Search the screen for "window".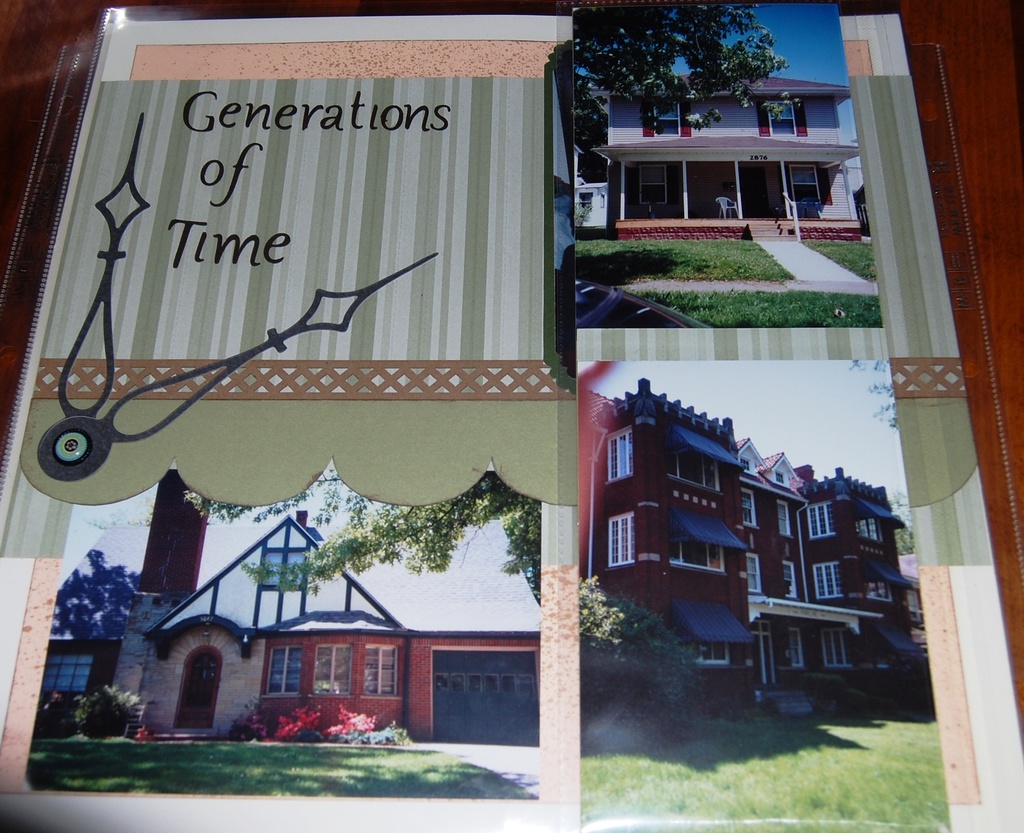
Found at [left=316, top=645, right=347, bottom=699].
